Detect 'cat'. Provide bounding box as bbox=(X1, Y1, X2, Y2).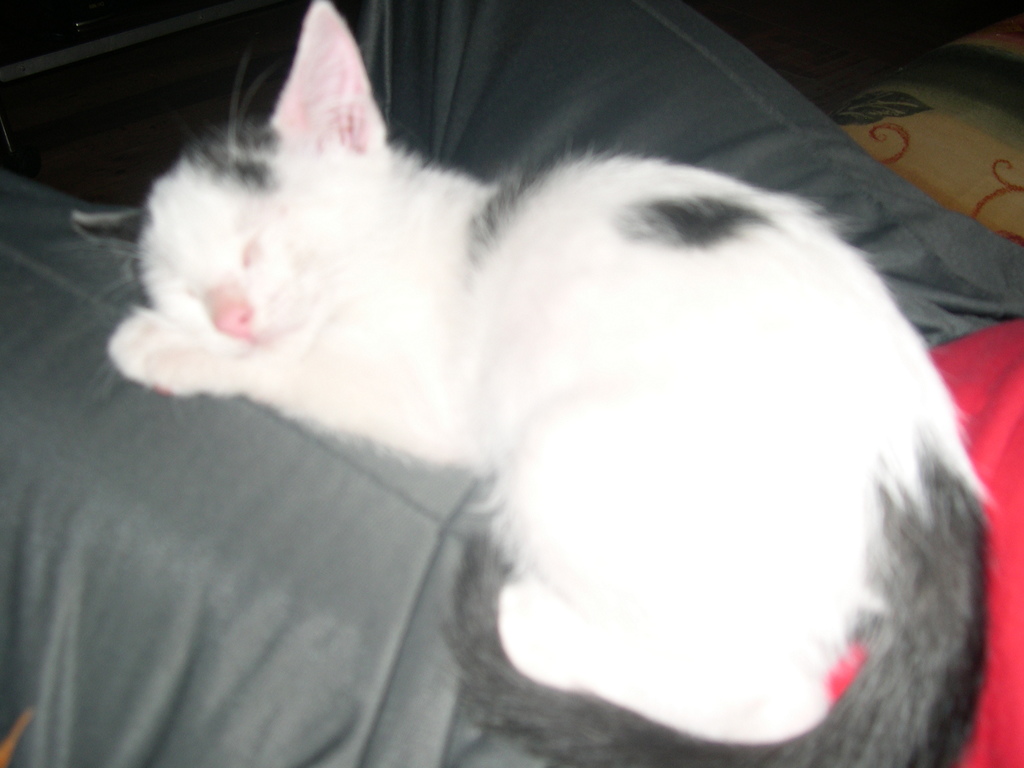
bbox=(72, 0, 993, 767).
